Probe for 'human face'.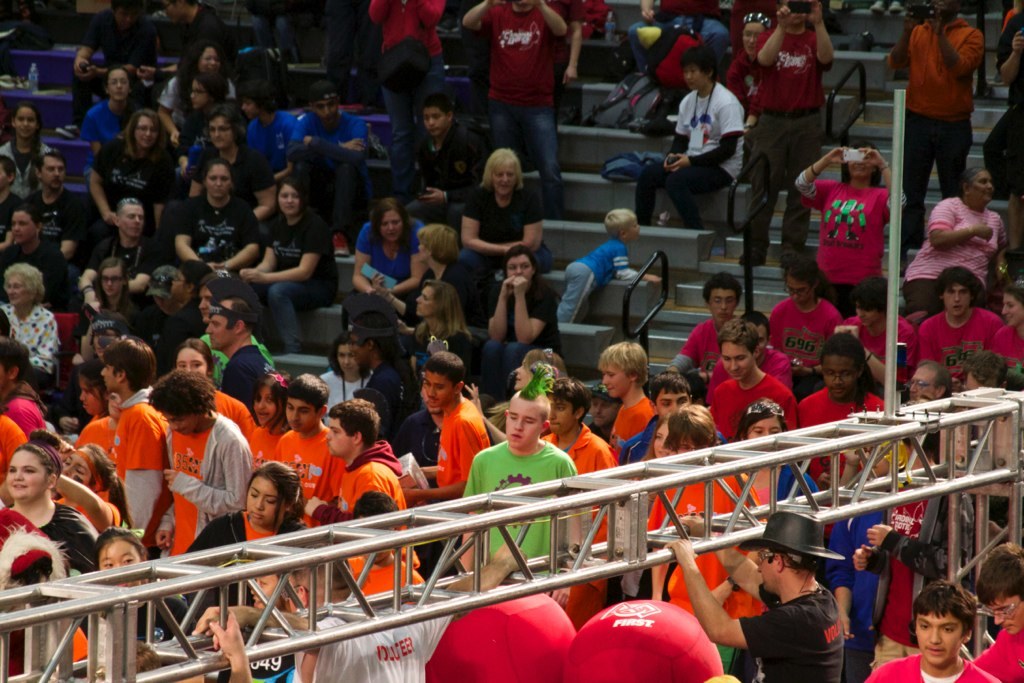
Probe result: l=0, t=163, r=5, b=189.
